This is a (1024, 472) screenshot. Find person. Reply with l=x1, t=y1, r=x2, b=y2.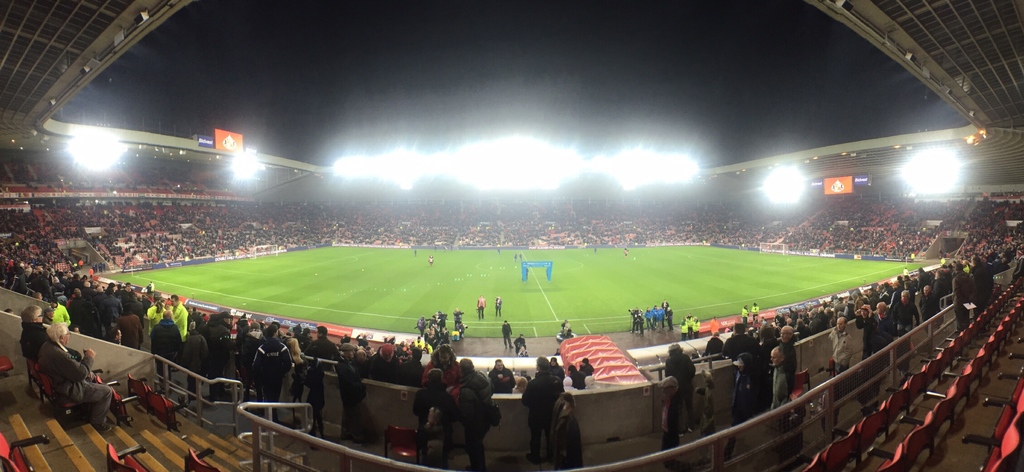
l=21, t=304, r=81, b=358.
